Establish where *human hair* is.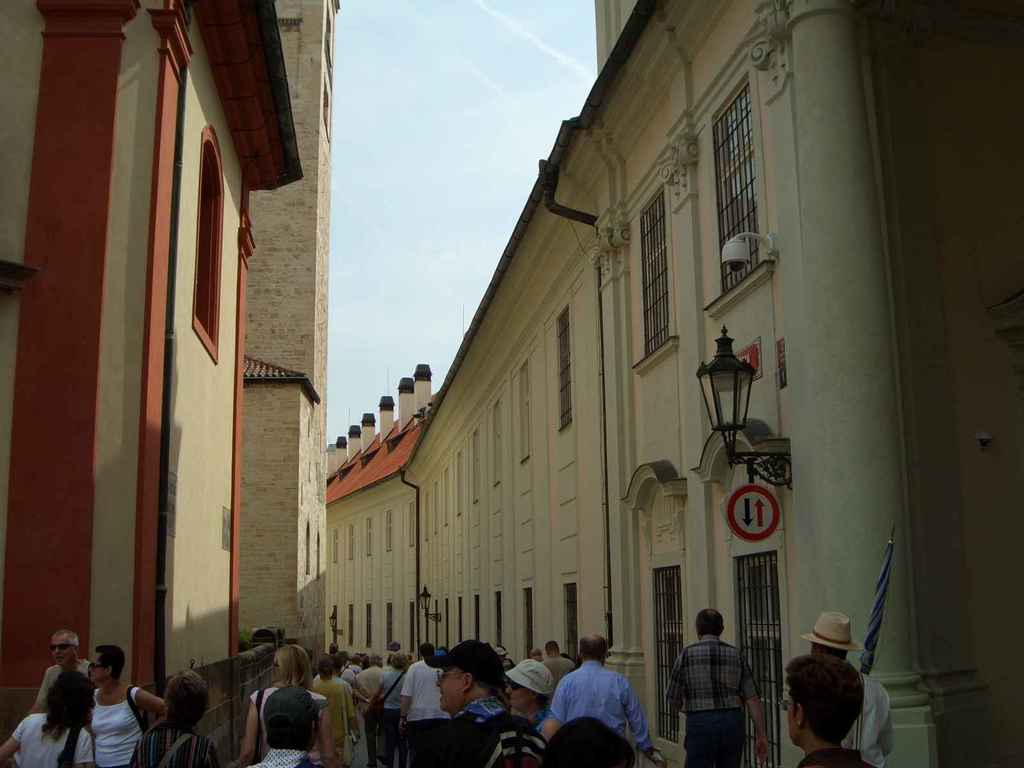
Established at <bbox>271, 642, 316, 694</bbox>.
